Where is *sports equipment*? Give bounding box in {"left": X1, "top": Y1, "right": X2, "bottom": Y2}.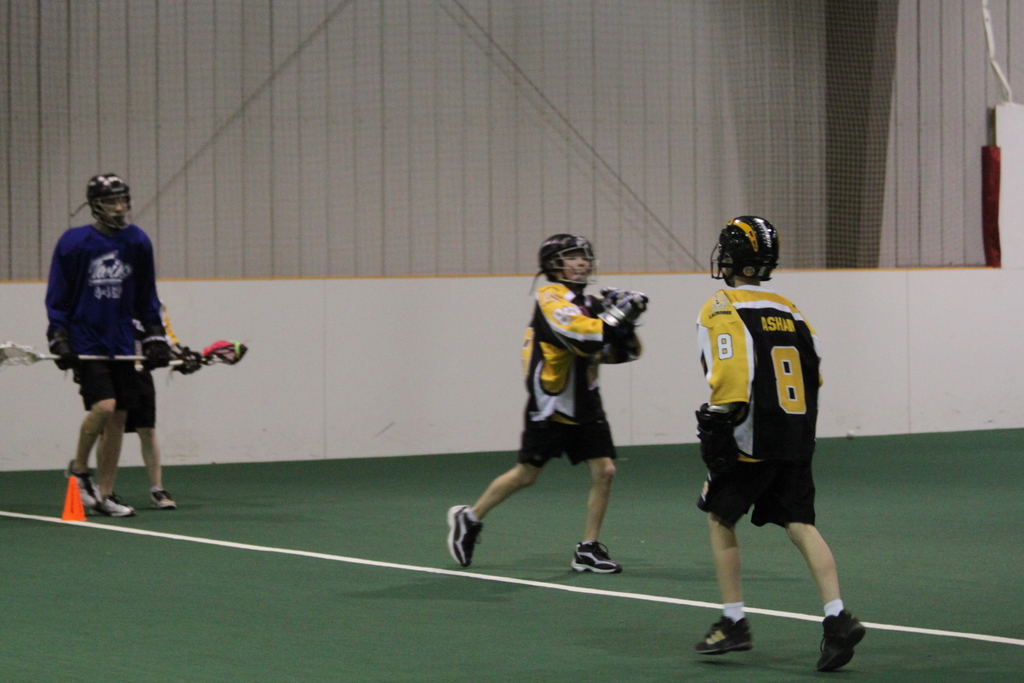
{"left": 0, "top": 338, "right": 250, "bottom": 372}.
